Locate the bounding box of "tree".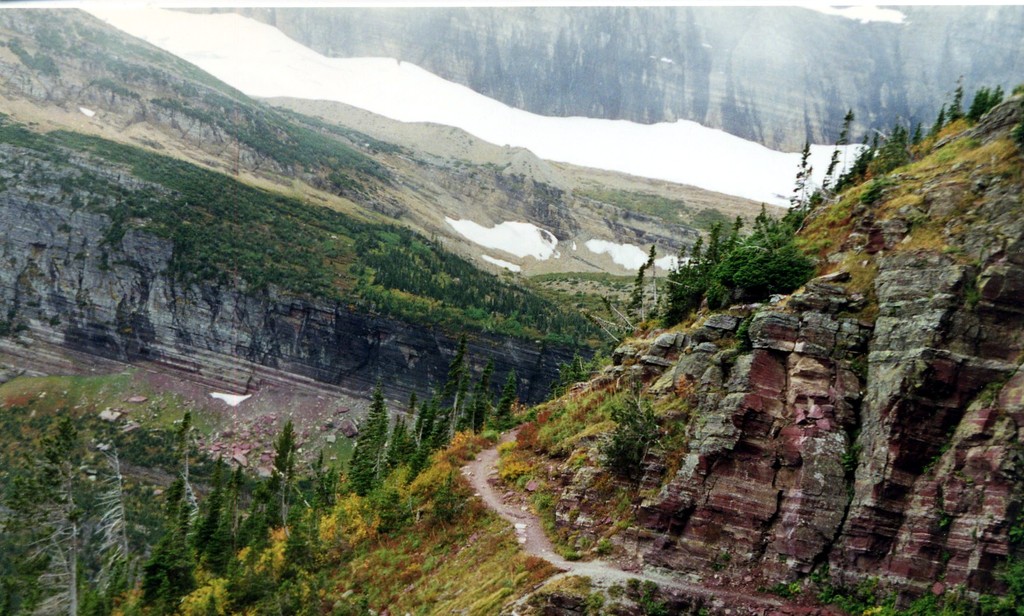
Bounding box: [x1=497, y1=371, x2=525, y2=443].
